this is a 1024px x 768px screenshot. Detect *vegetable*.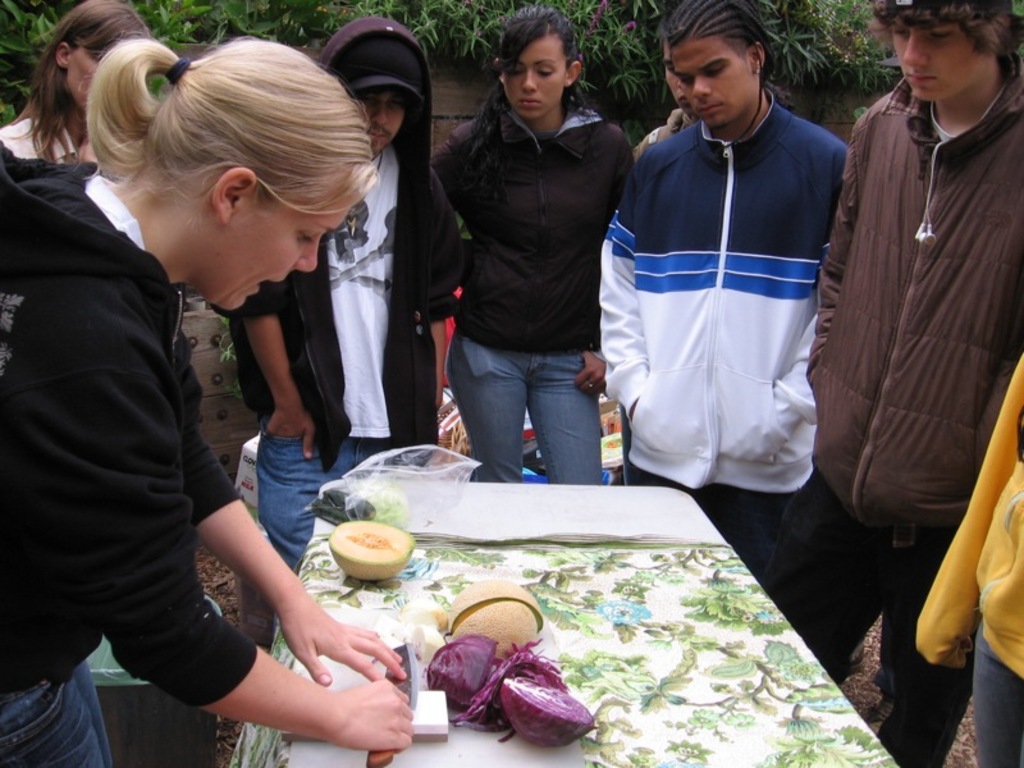
detection(329, 521, 416, 582).
